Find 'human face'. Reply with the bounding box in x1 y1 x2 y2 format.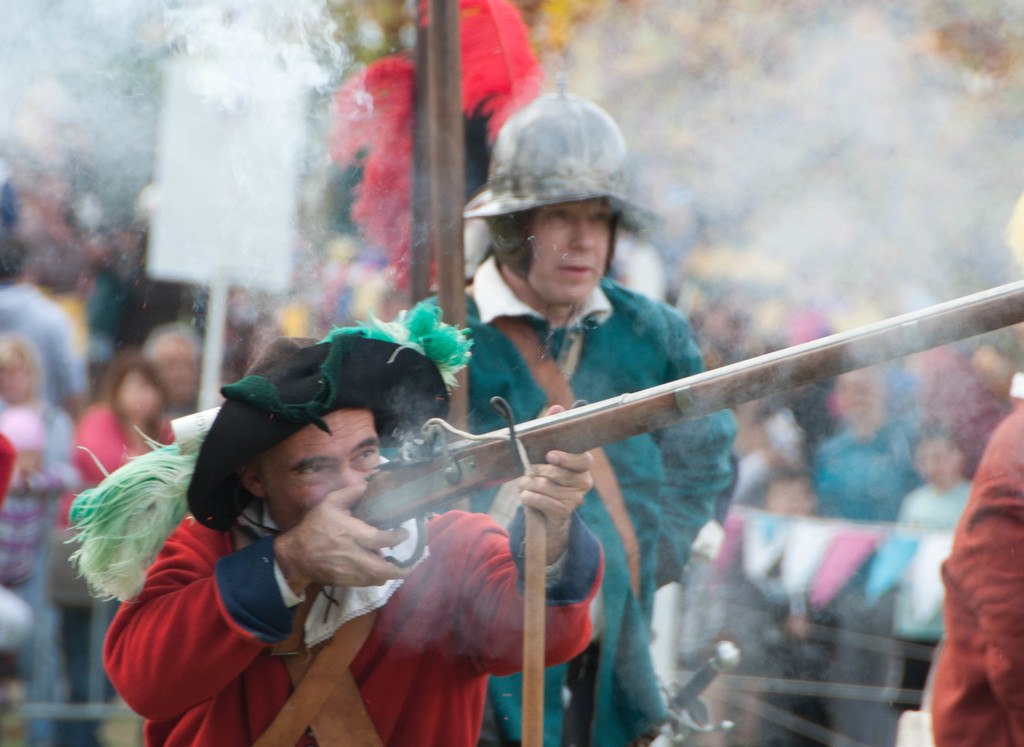
258 410 385 535.
